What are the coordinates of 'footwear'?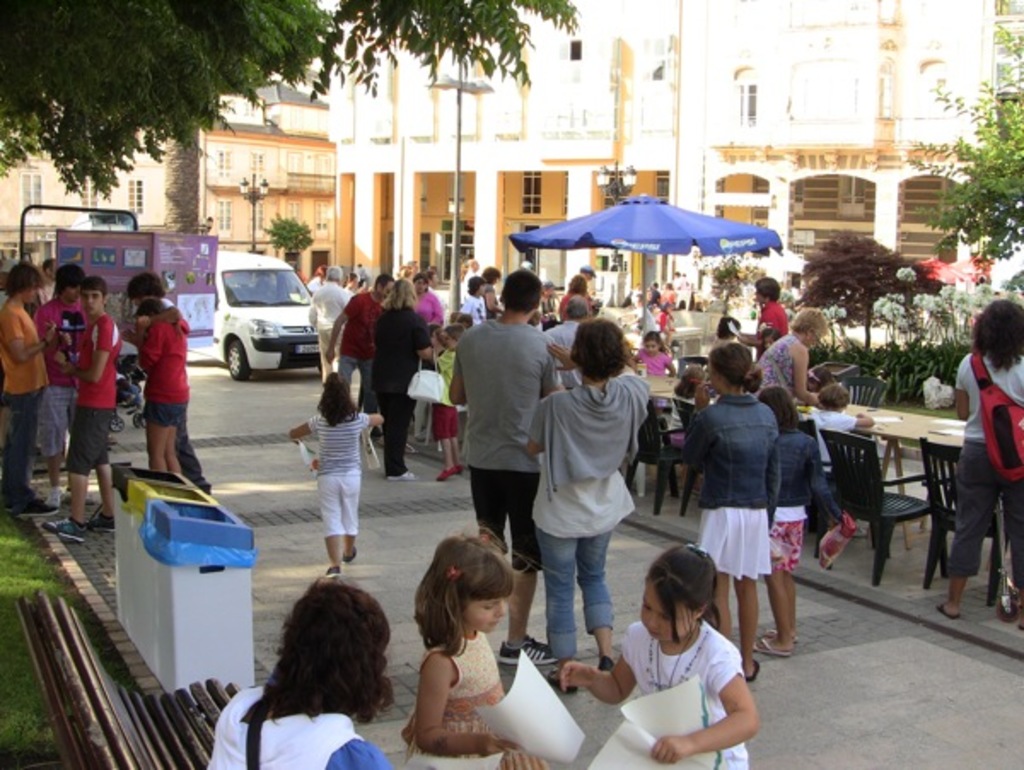
<box>753,637,782,654</box>.
